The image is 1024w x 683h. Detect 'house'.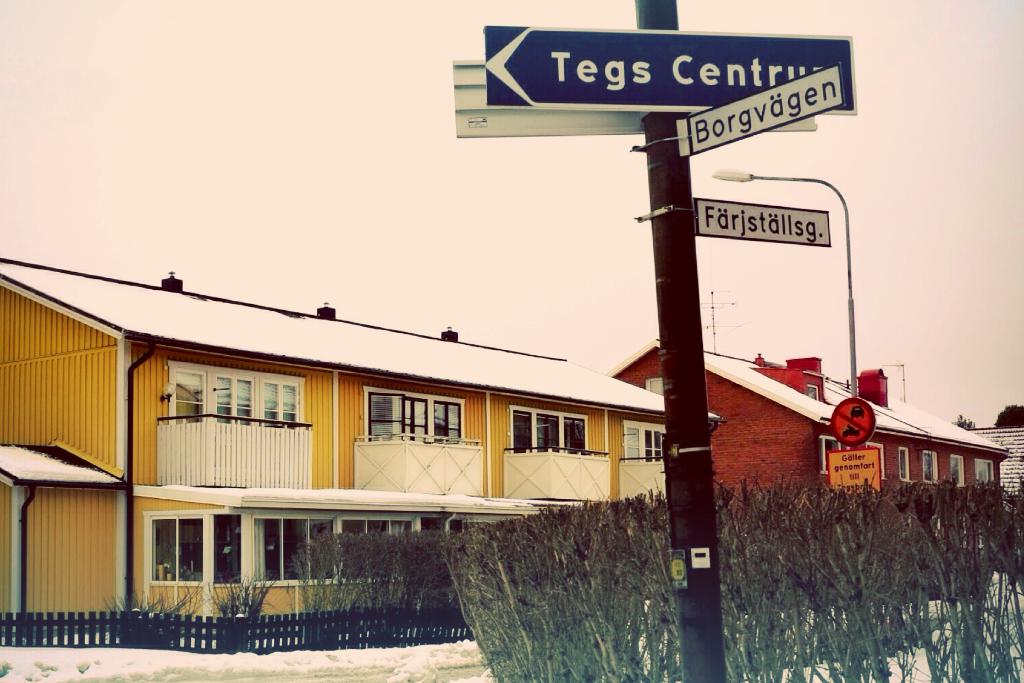
Detection: 0,253,723,646.
